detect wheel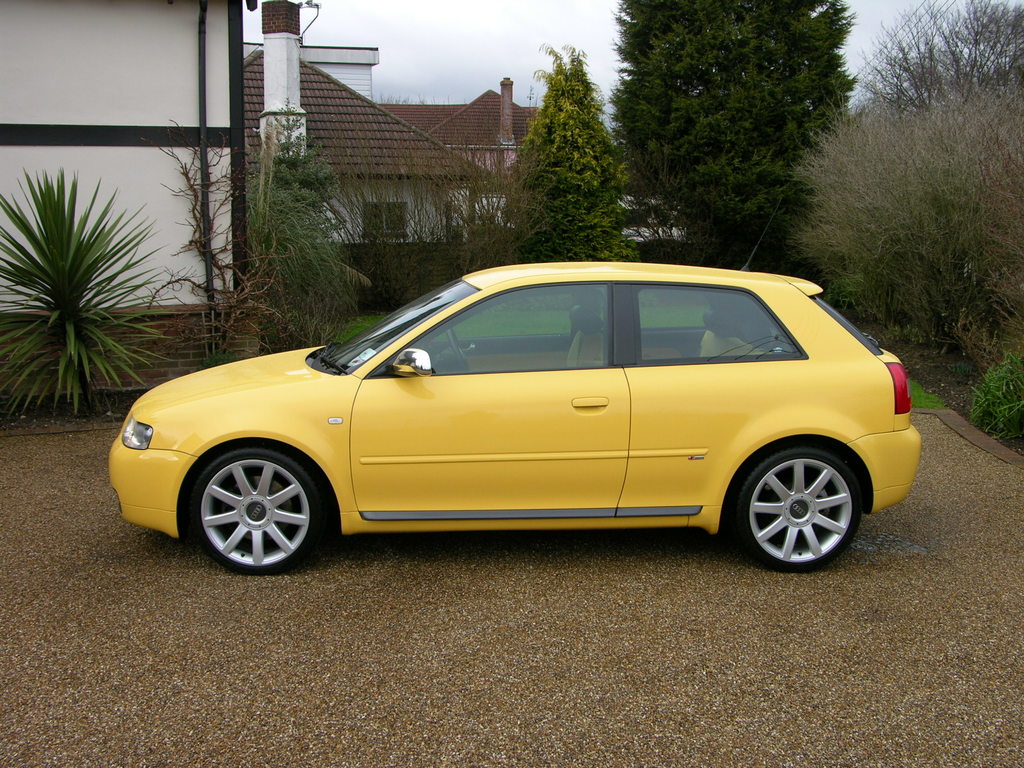
detection(446, 328, 467, 371)
